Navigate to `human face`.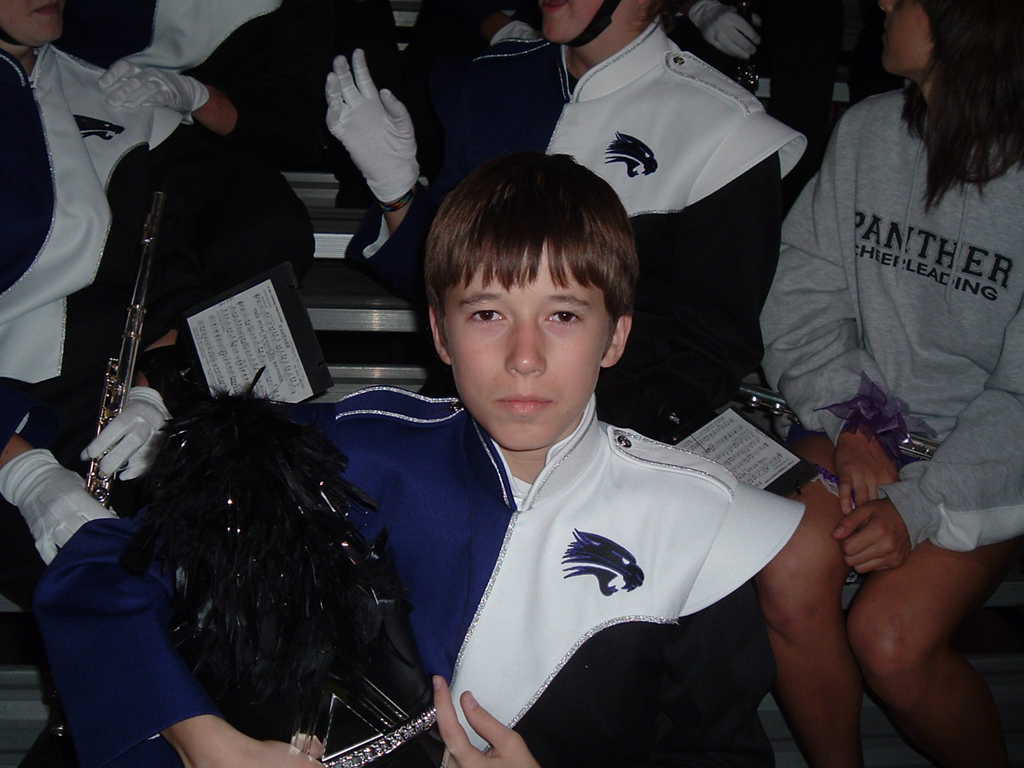
Navigation target: {"x1": 542, "y1": 0, "x2": 640, "y2": 43}.
